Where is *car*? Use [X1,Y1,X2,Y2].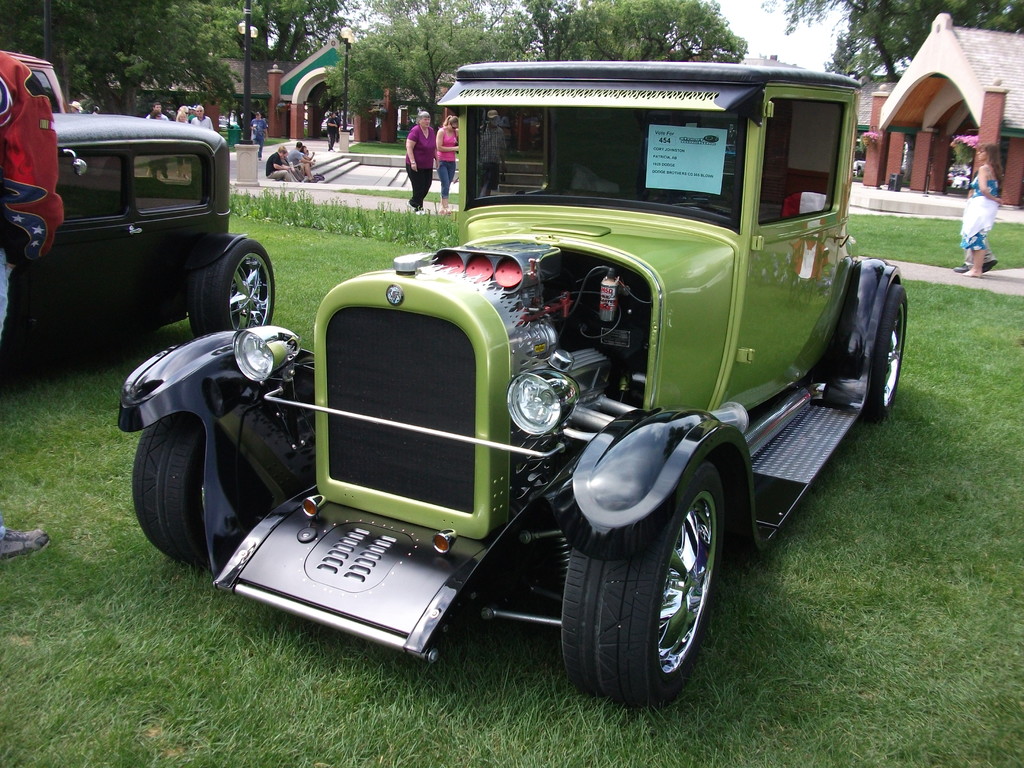
[114,58,908,712].
